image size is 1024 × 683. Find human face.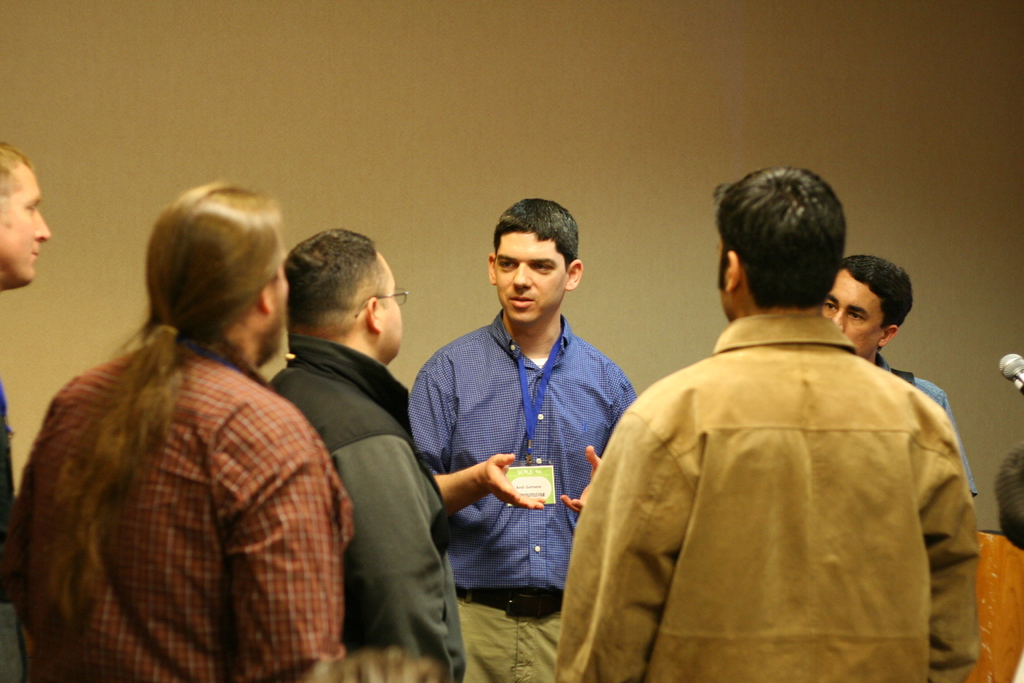
x1=0, y1=164, x2=50, y2=289.
